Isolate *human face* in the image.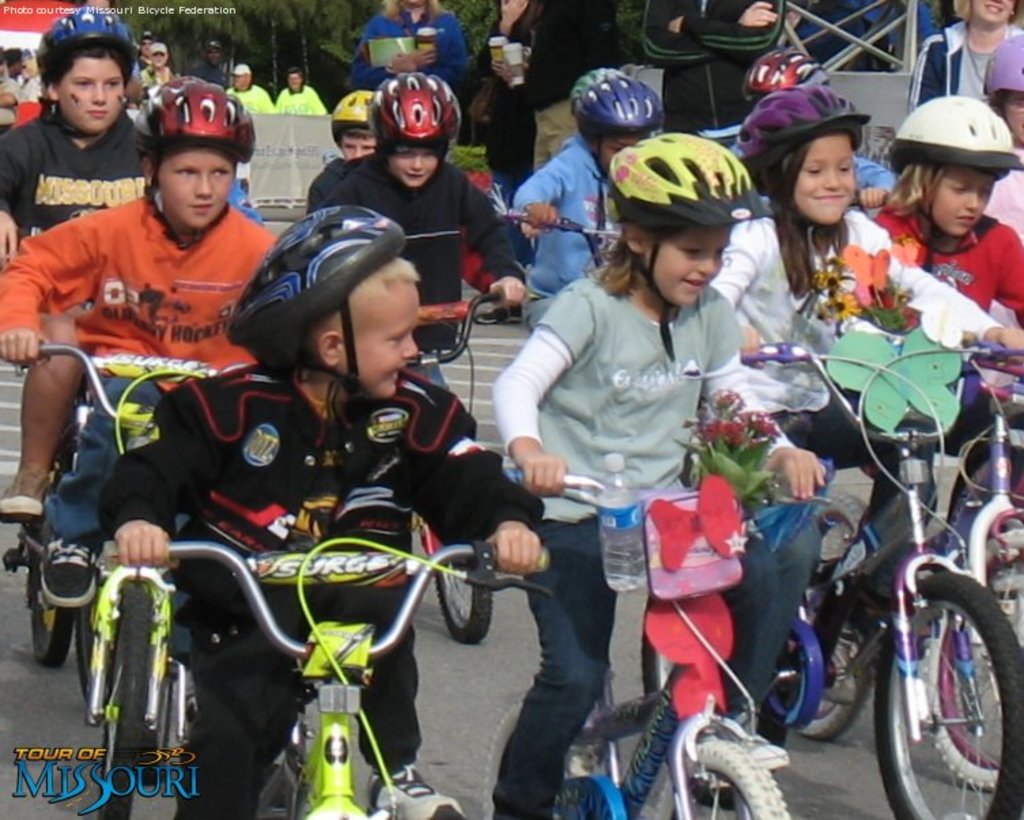
Isolated region: BBox(347, 296, 426, 407).
